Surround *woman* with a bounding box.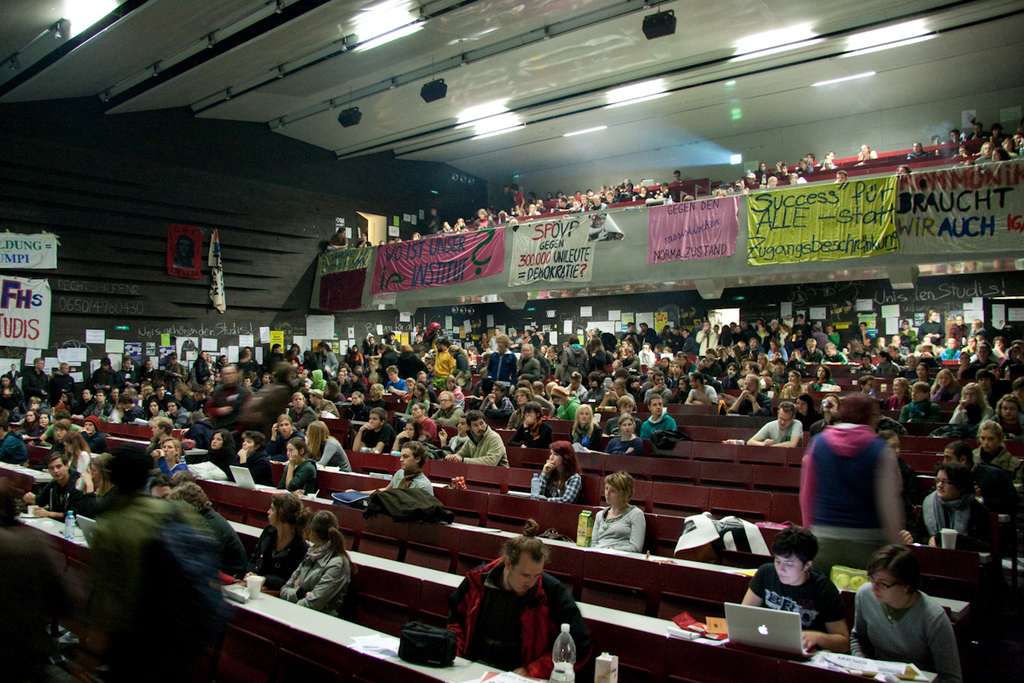
left=969, top=421, right=1023, bottom=488.
